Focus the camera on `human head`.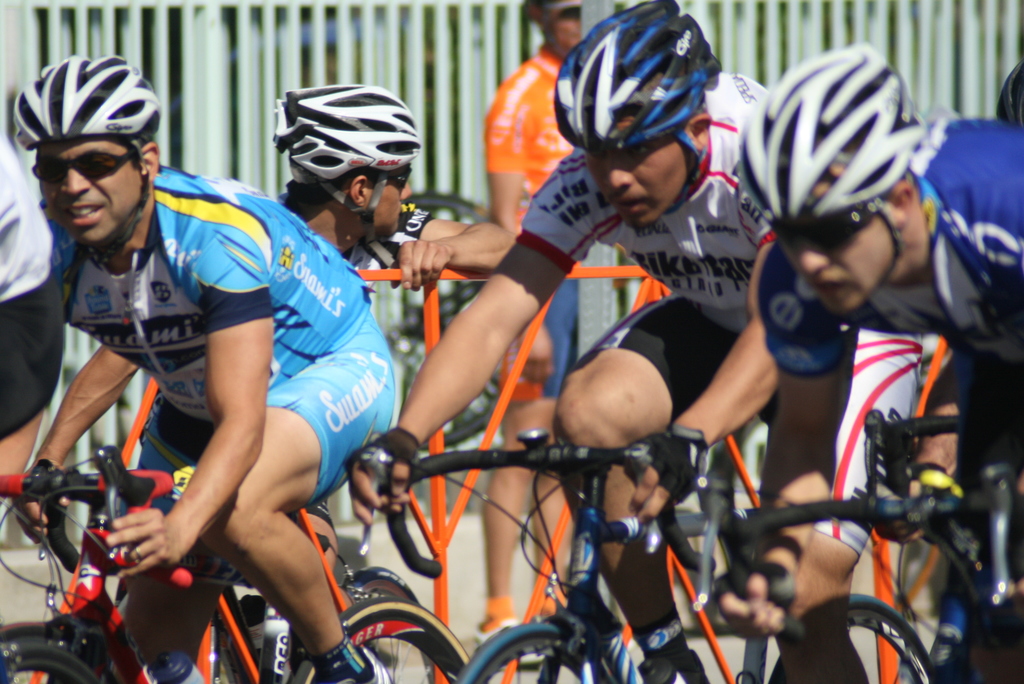
Focus region: 758:43:920:316.
